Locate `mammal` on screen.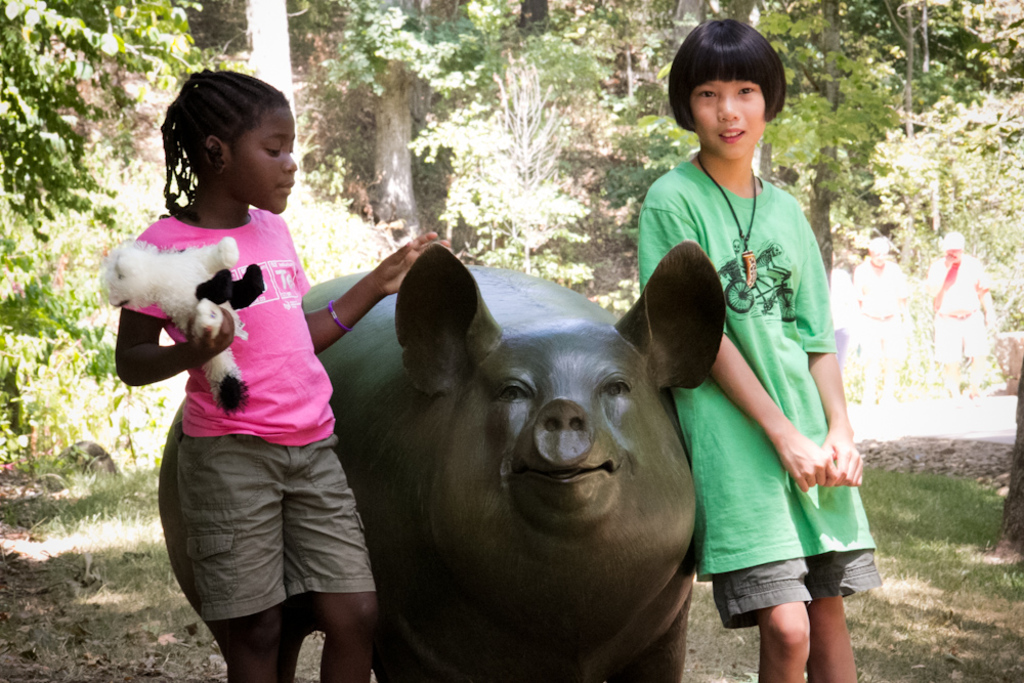
On screen at detection(100, 104, 377, 628).
